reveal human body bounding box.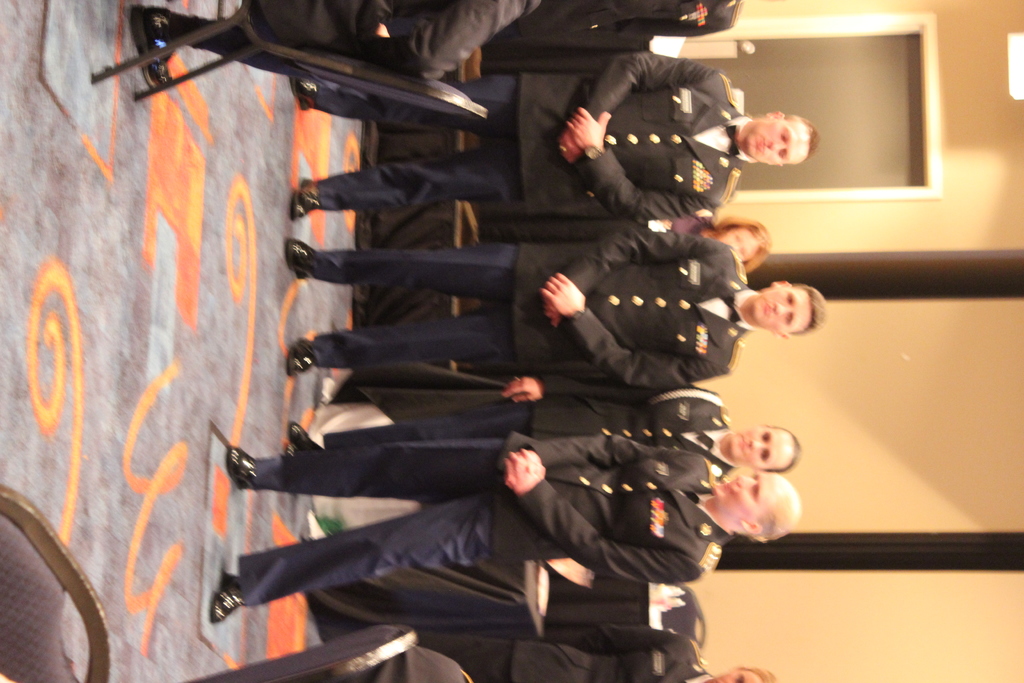
Revealed: [x1=290, y1=51, x2=822, y2=220].
